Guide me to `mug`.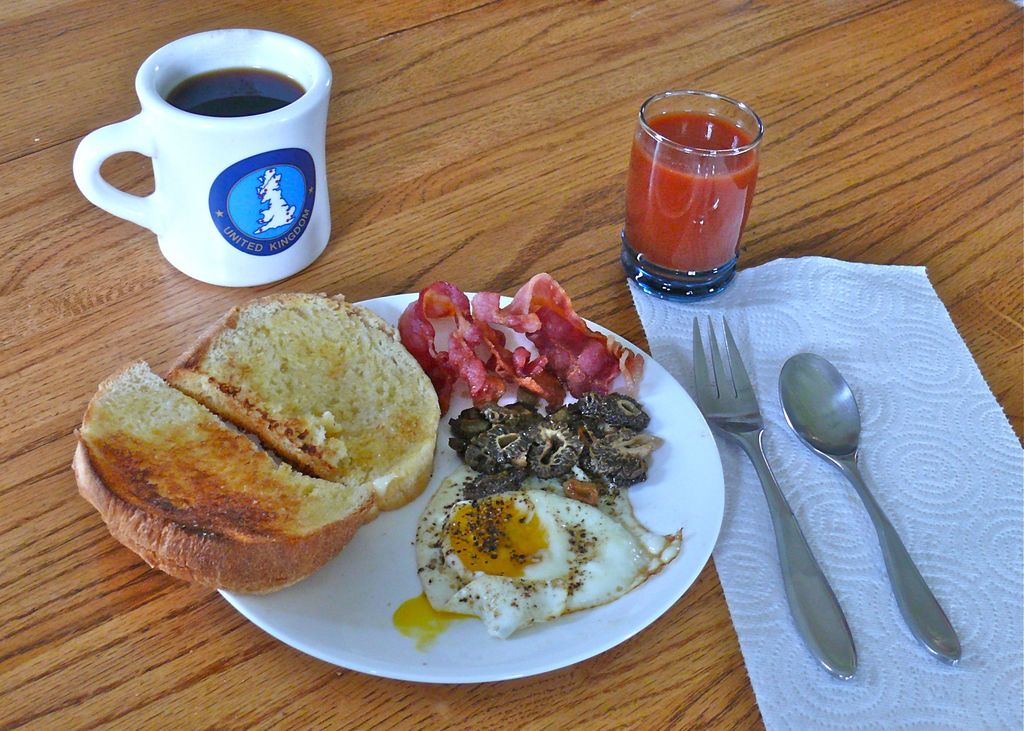
Guidance: [70,29,334,288].
